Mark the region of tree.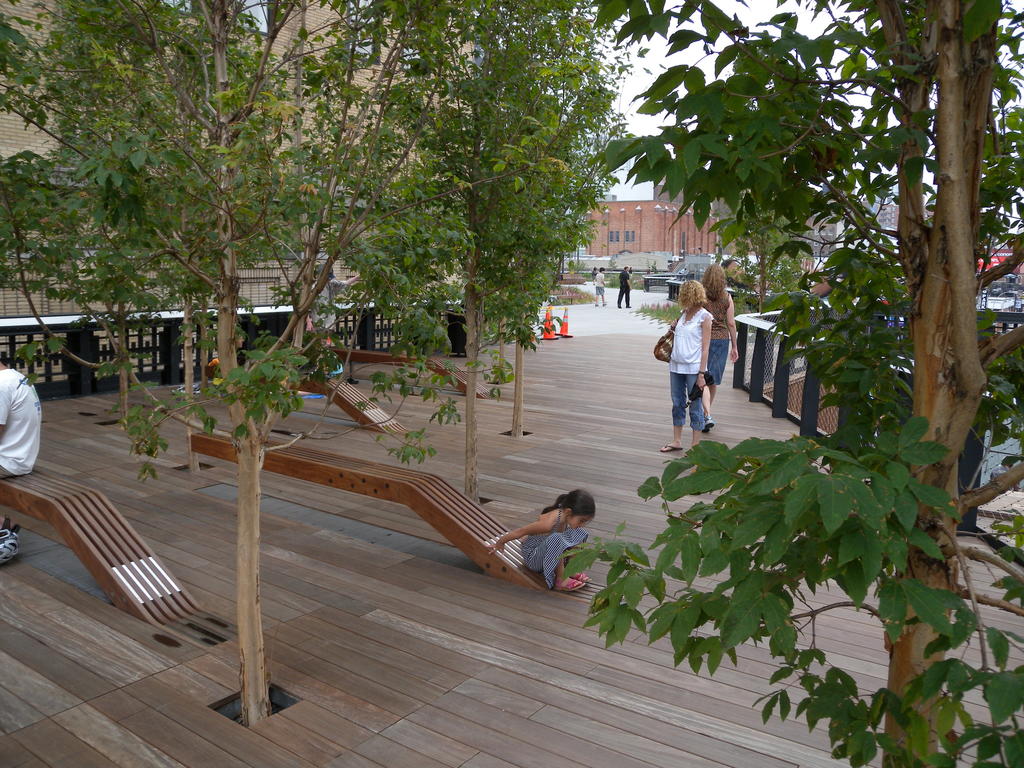
Region: x1=146 y1=3 x2=269 y2=478.
